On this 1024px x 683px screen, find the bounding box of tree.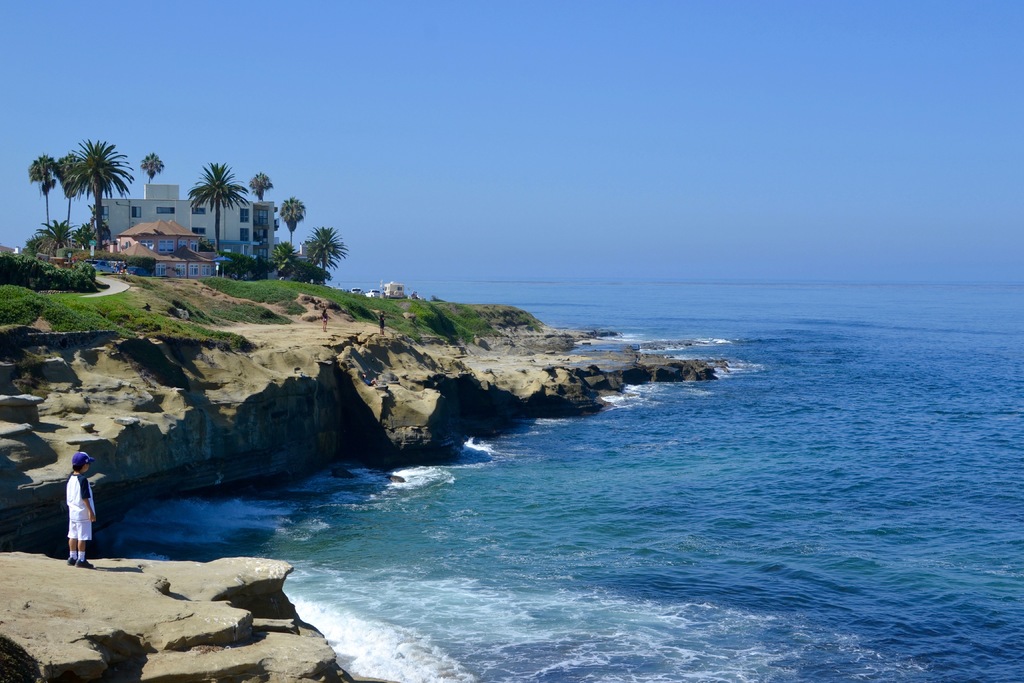
Bounding box: box(310, 220, 343, 282).
